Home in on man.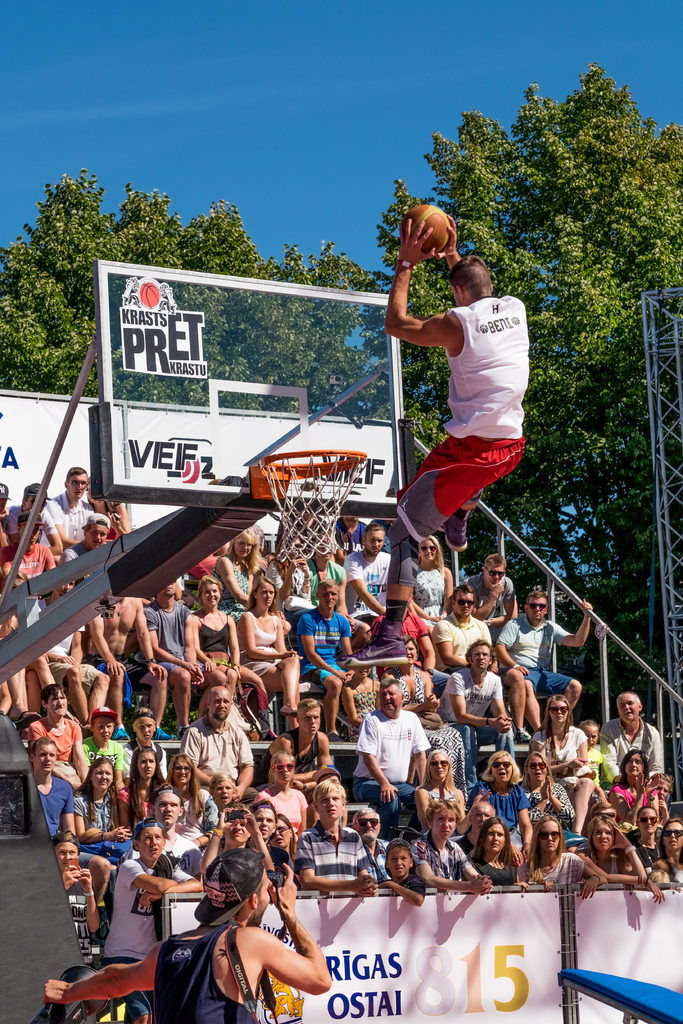
Homed in at bbox=[12, 484, 63, 557].
